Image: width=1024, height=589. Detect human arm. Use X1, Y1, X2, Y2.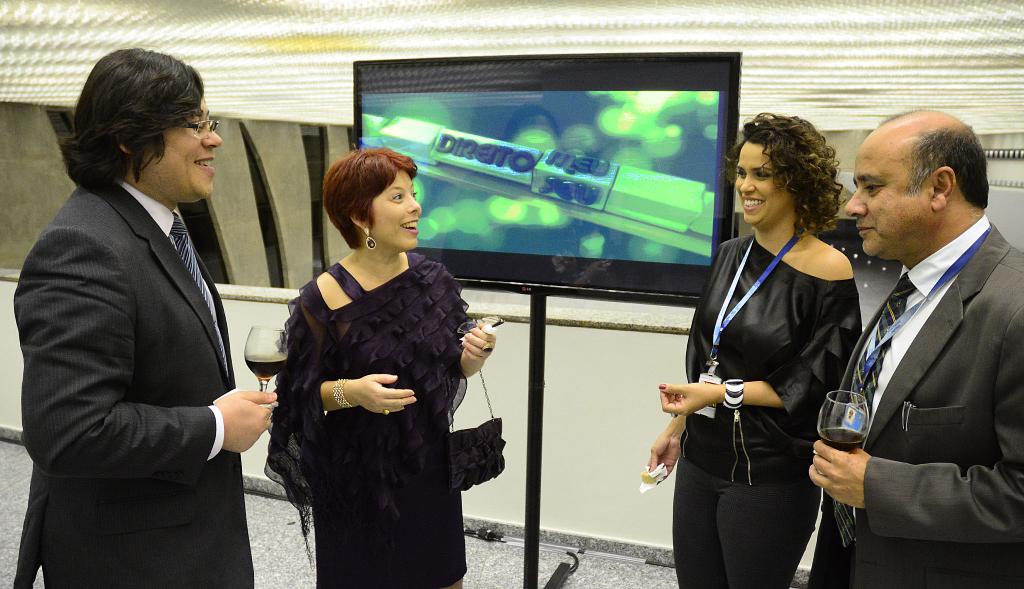
657, 242, 863, 424.
